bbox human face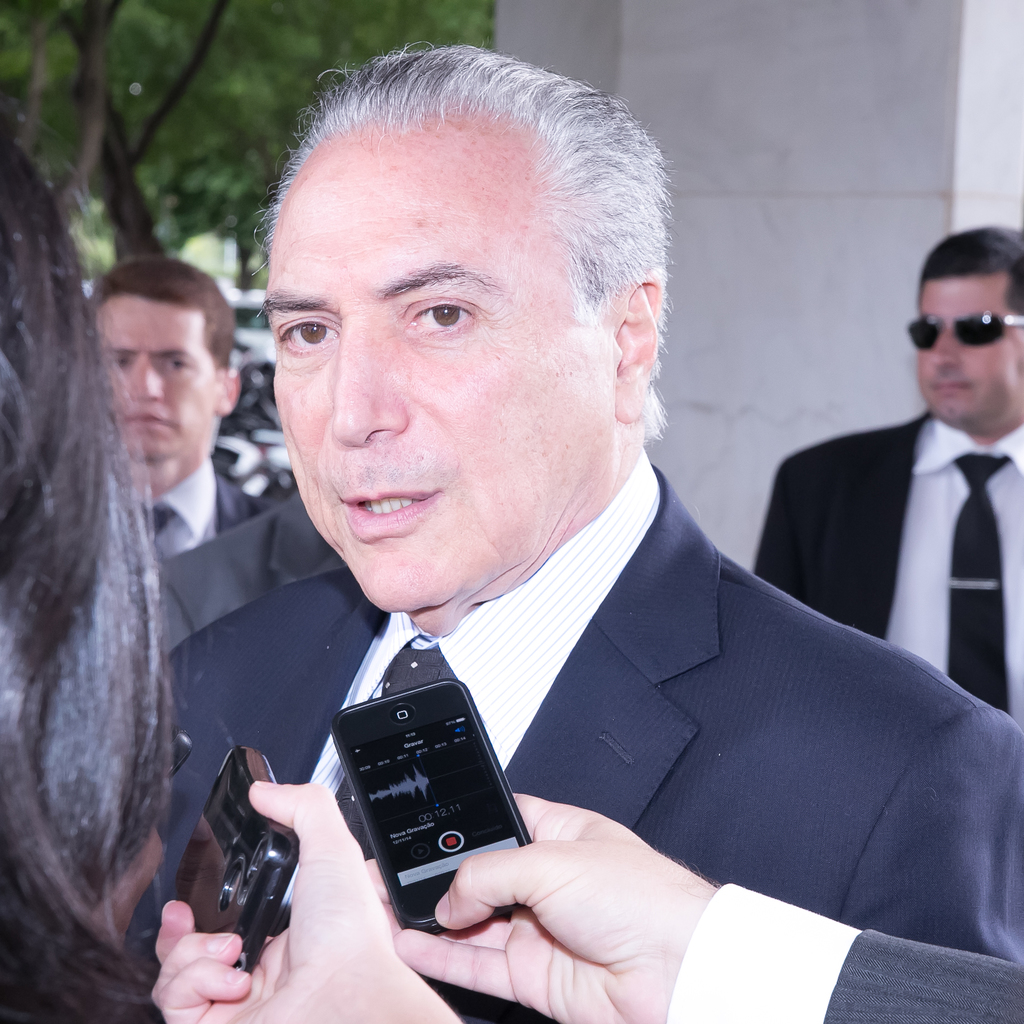
95, 300, 216, 462
